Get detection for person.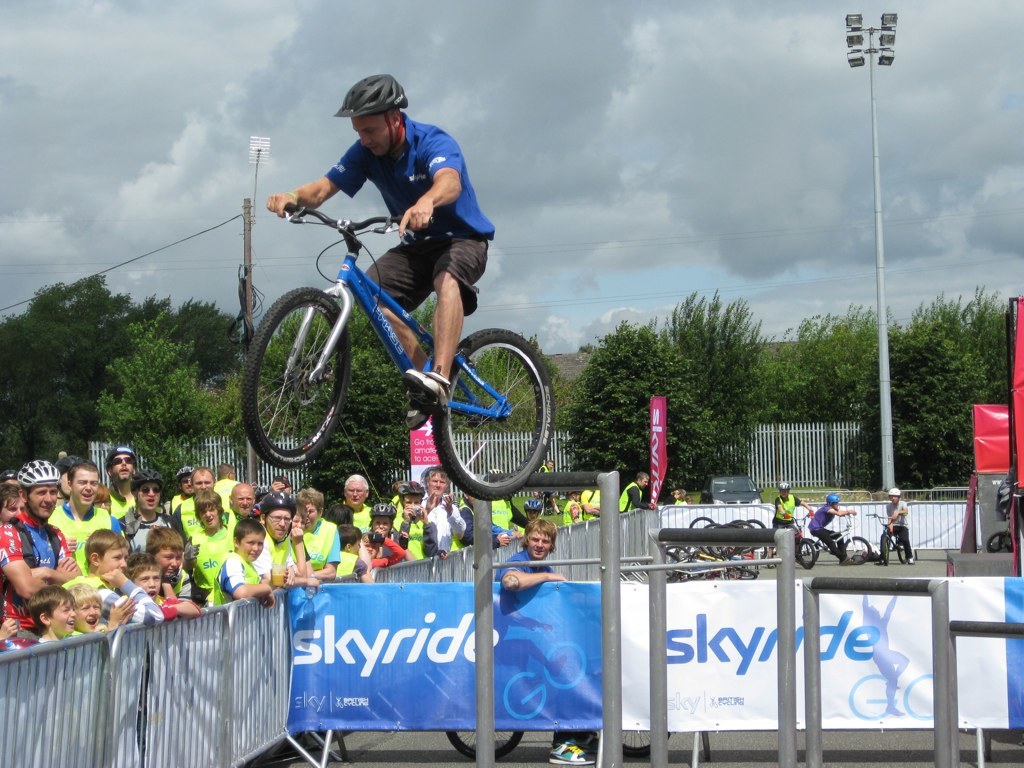
Detection: box(0, 454, 69, 652).
